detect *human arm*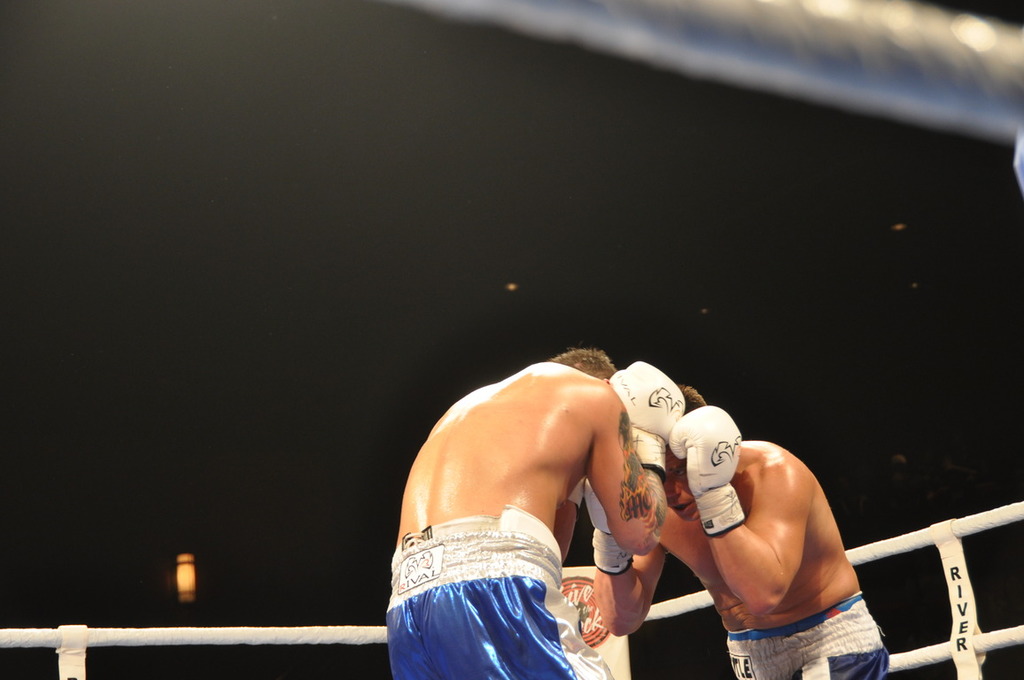
rect(688, 444, 822, 628)
